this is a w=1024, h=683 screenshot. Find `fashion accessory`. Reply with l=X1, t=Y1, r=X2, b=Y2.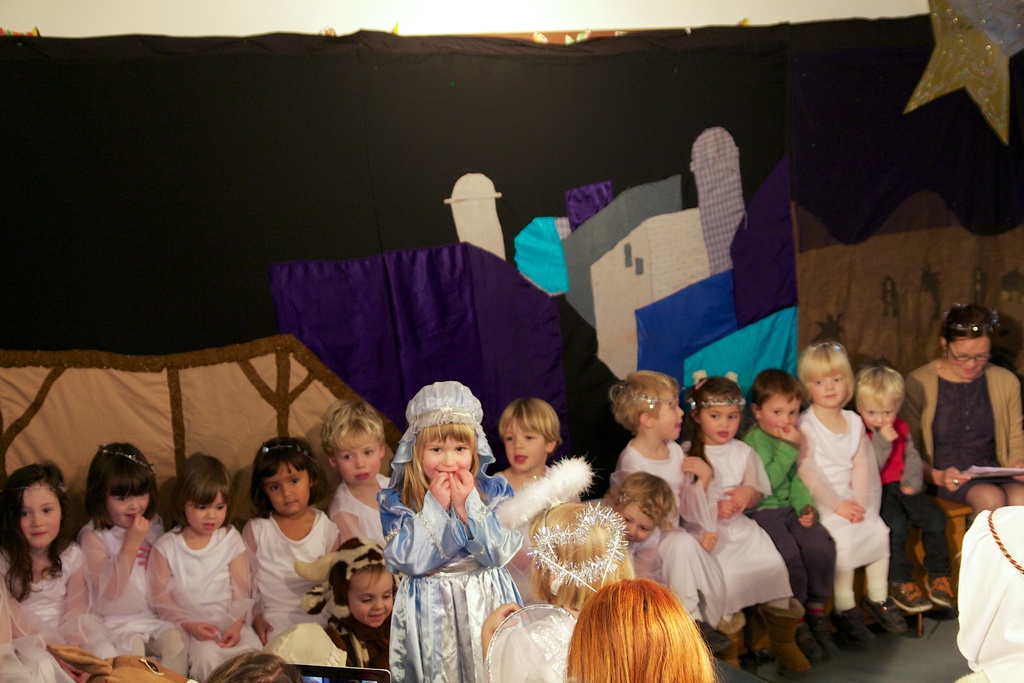
l=263, t=619, r=344, b=666.
